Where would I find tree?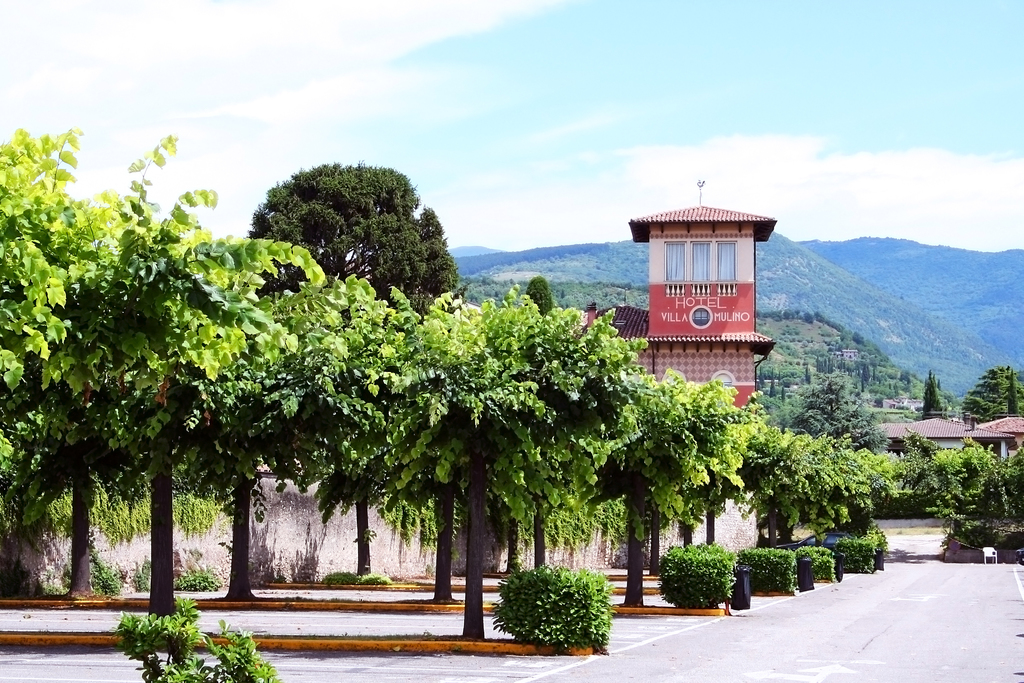
At <box>644,393,759,610</box>.
